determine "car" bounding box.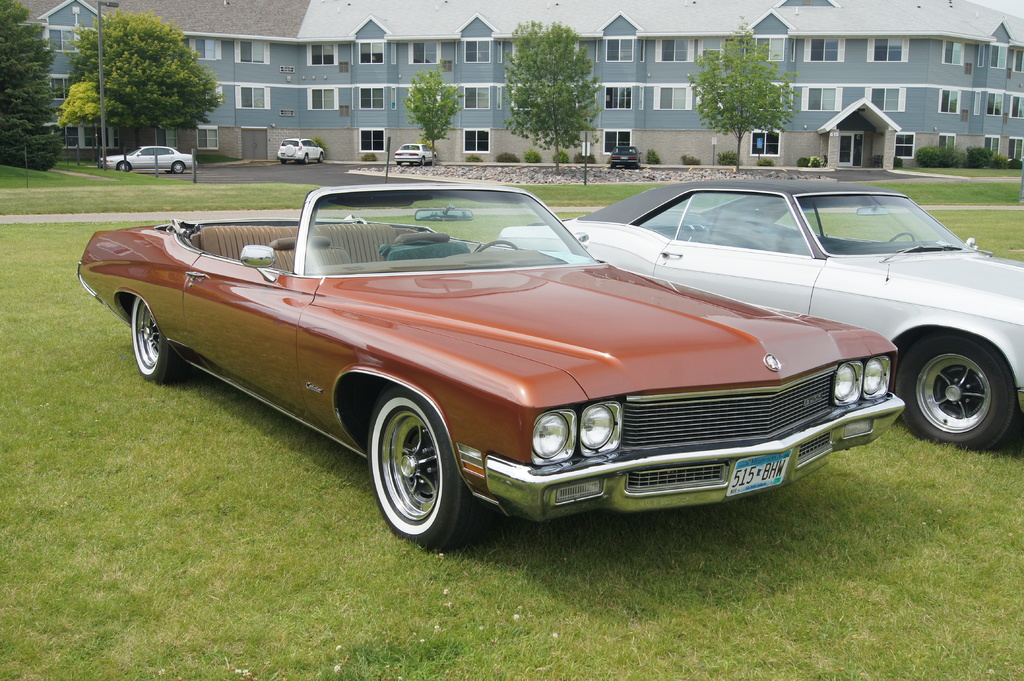
Determined: [276, 137, 329, 167].
